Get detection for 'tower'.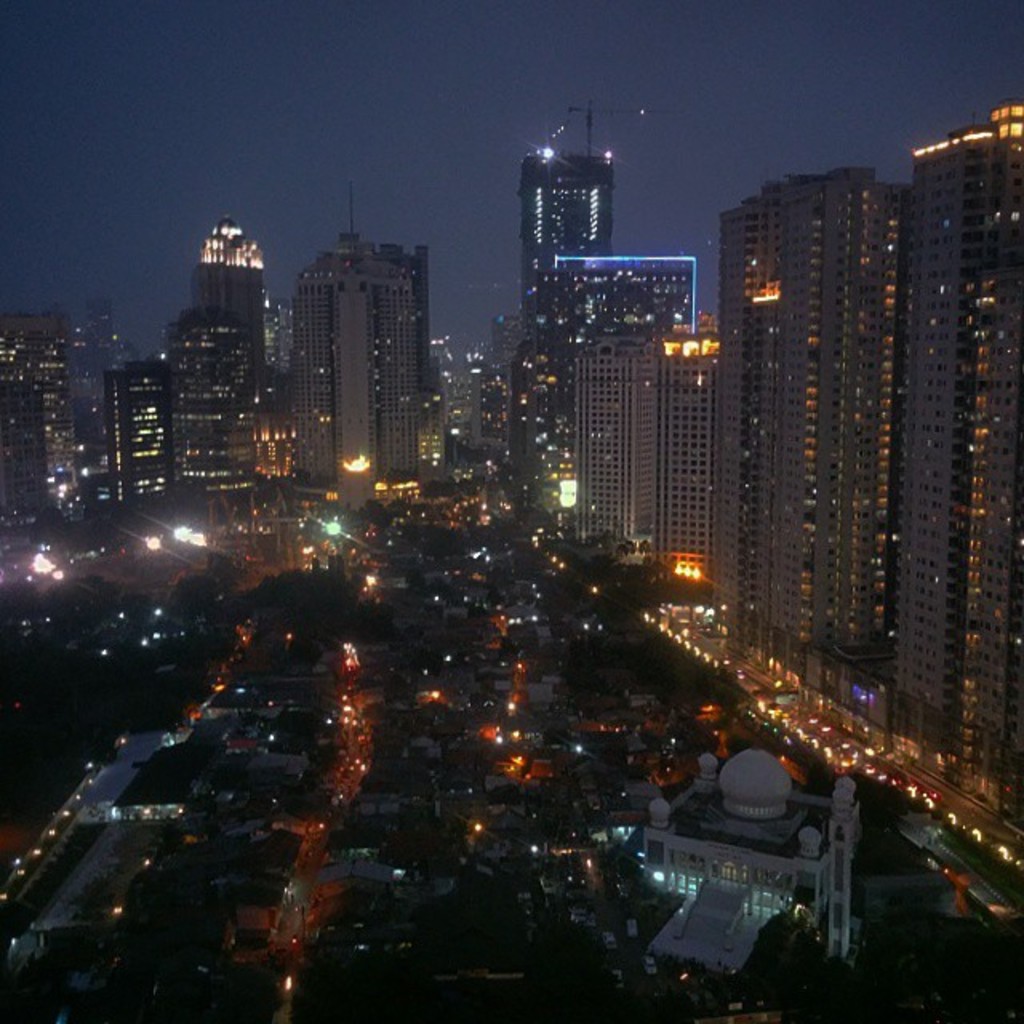
Detection: <box>165,306,274,501</box>.
